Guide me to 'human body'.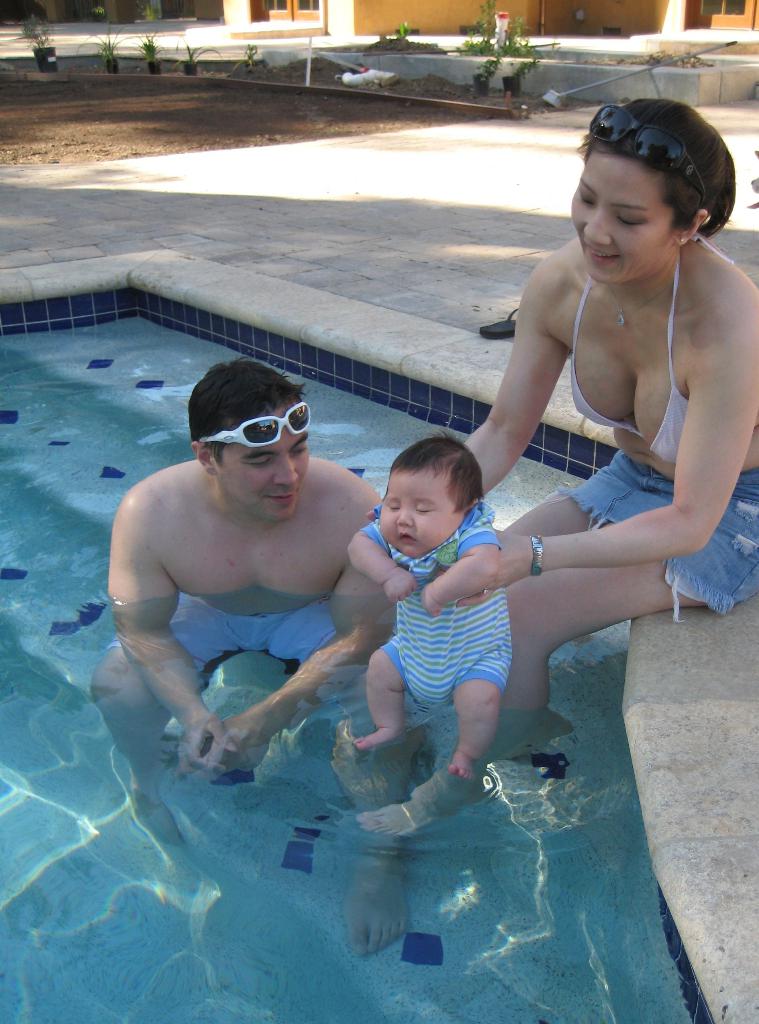
Guidance: bbox(110, 368, 409, 831).
